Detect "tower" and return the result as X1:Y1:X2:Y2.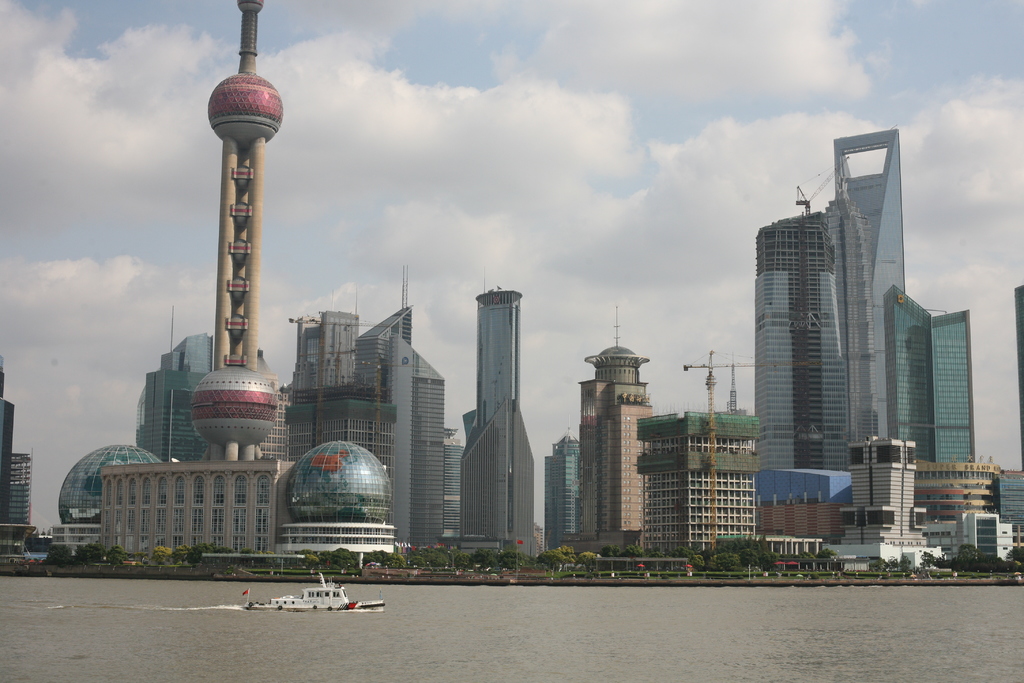
548:435:579:544.
